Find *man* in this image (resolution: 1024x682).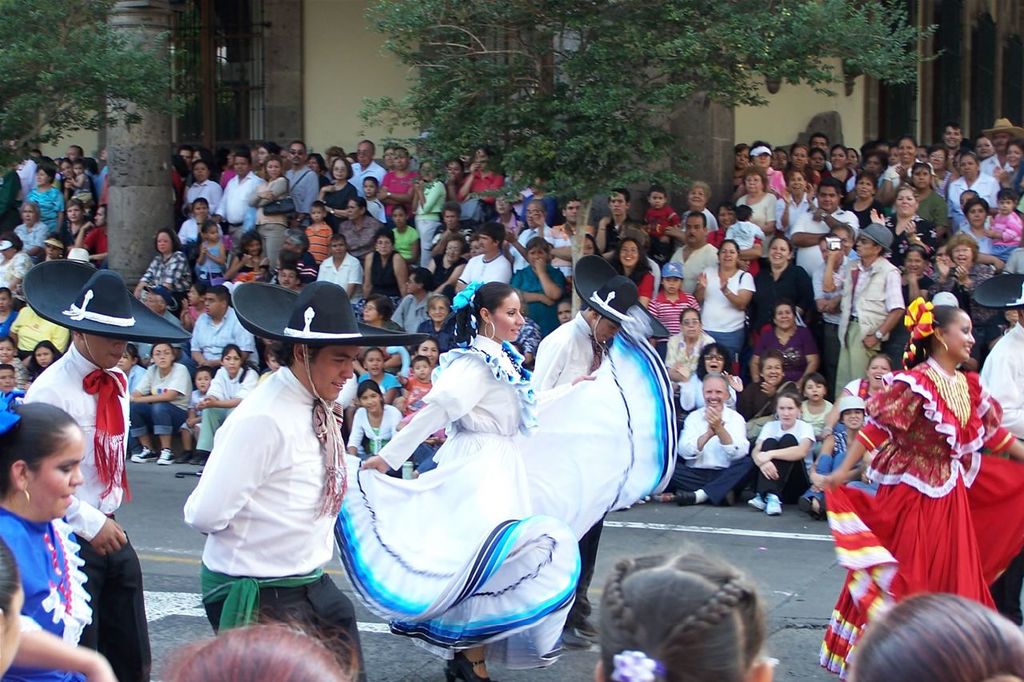
980 116 1023 161.
